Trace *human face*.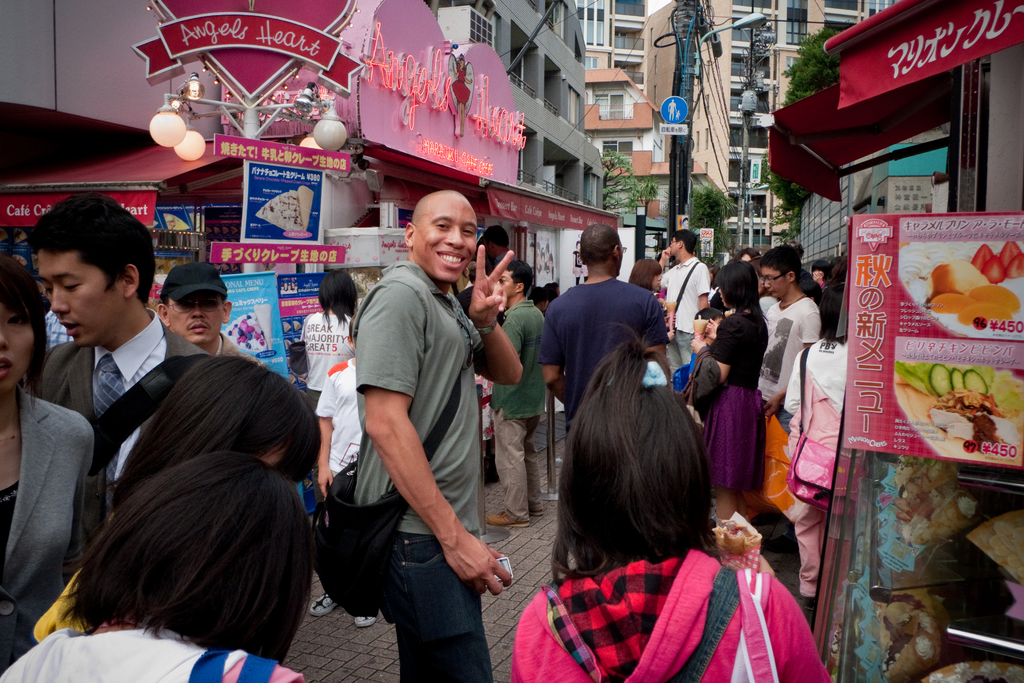
Traced to 499/269/516/298.
